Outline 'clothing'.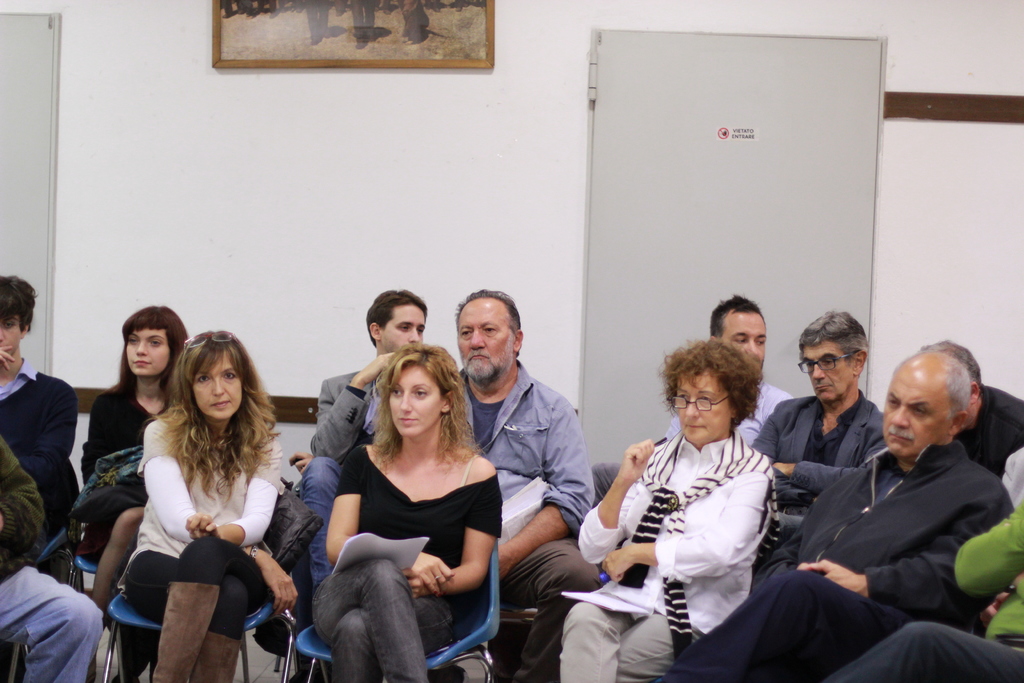
Outline: (x1=292, y1=366, x2=380, y2=673).
